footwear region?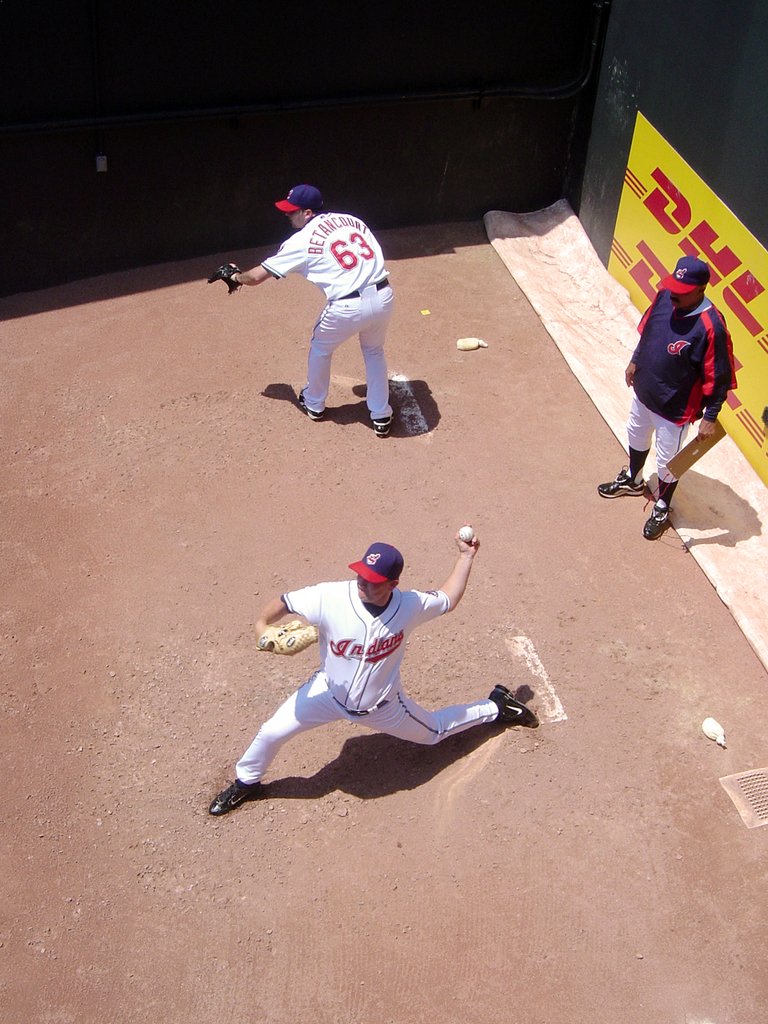
x1=645 y1=494 x2=680 y2=540
